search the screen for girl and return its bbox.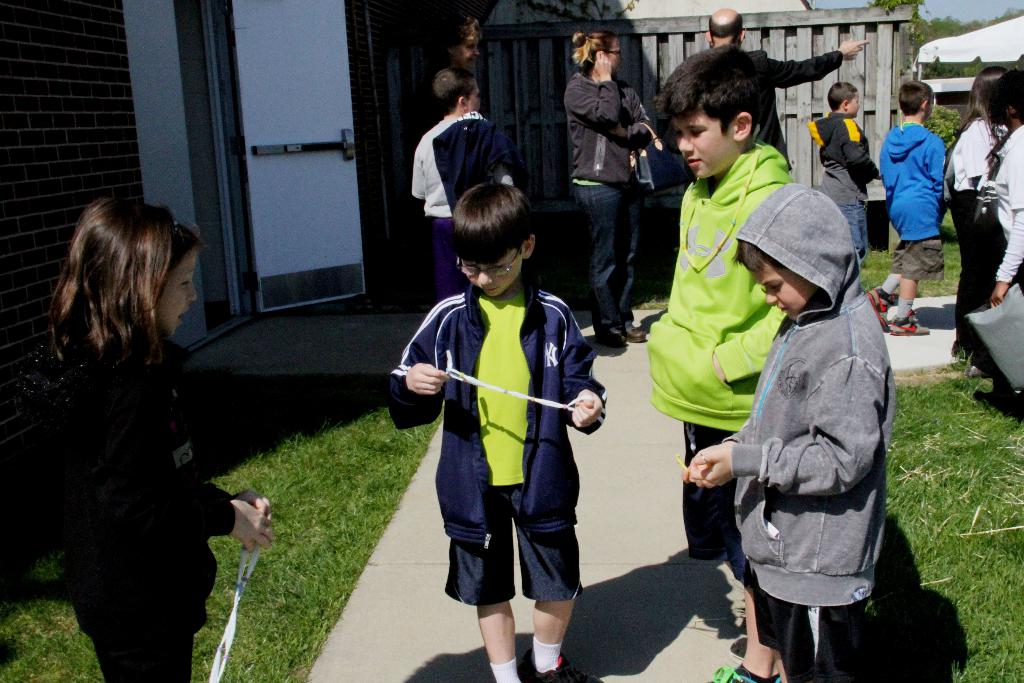
Found: 973,66,1023,415.
